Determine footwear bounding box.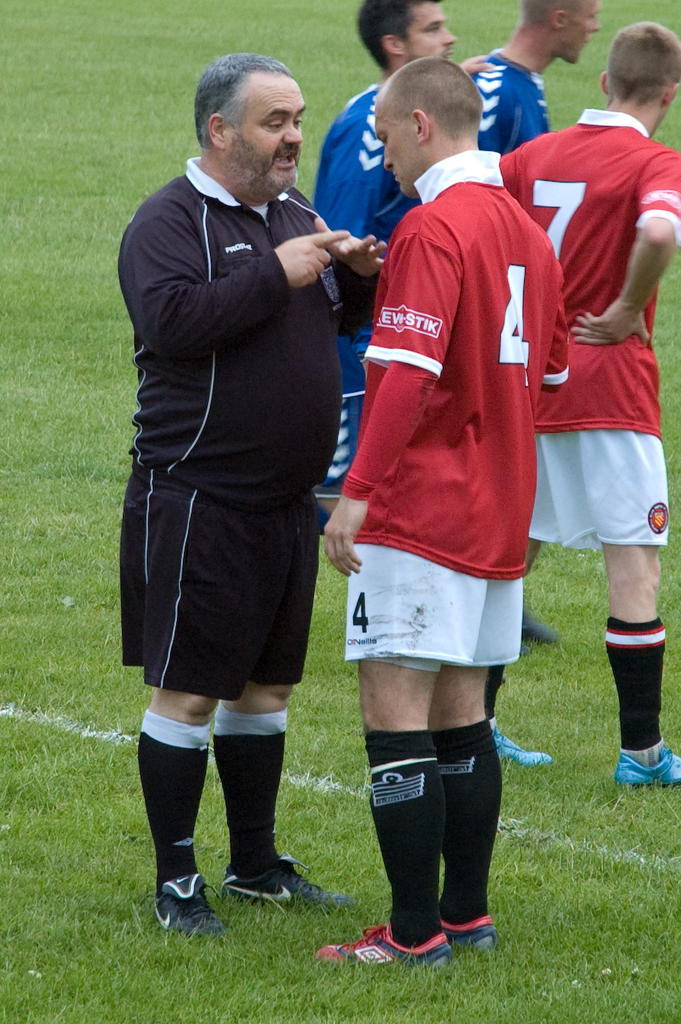
Determined: <bbox>316, 924, 457, 968</bbox>.
